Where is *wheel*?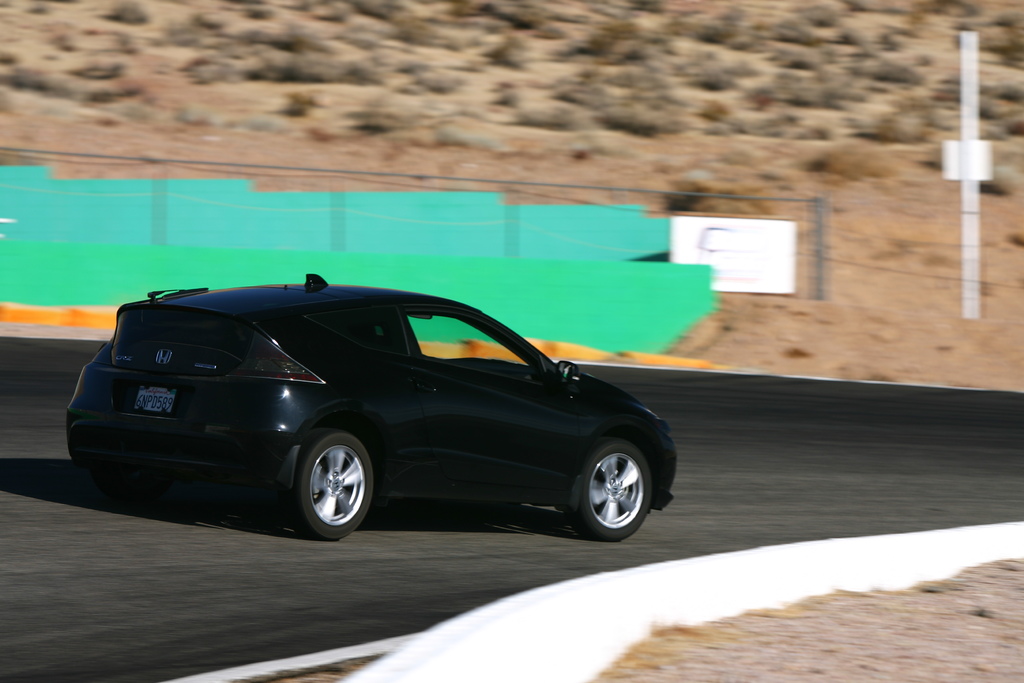
bbox=[287, 438, 371, 534].
